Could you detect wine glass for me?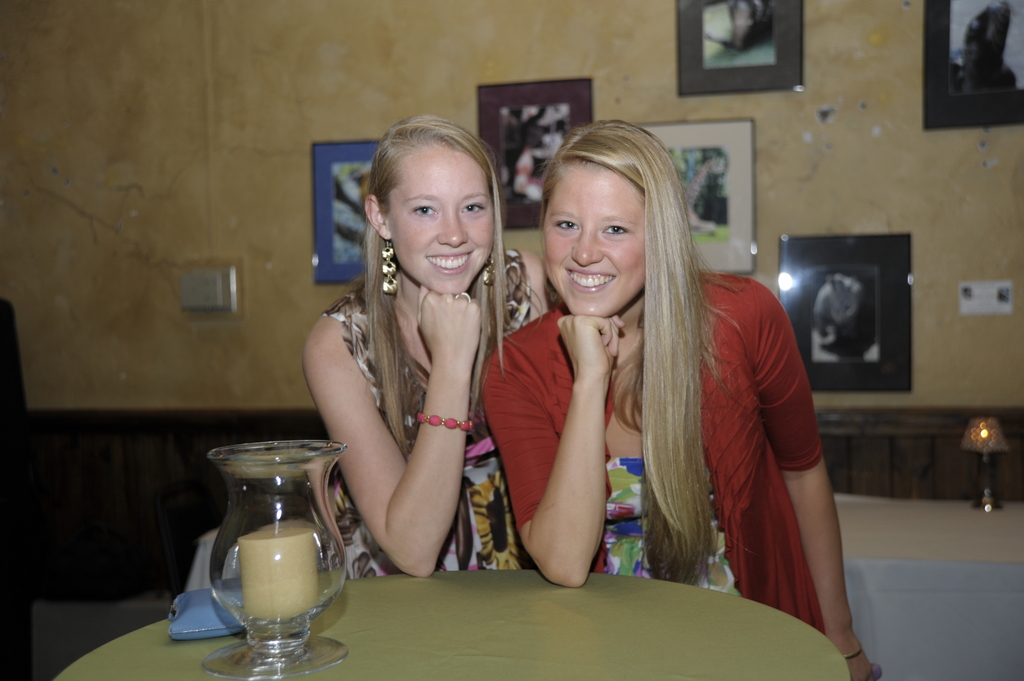
Detection result: x1=199 y1=440 x2=346 y2=680.
